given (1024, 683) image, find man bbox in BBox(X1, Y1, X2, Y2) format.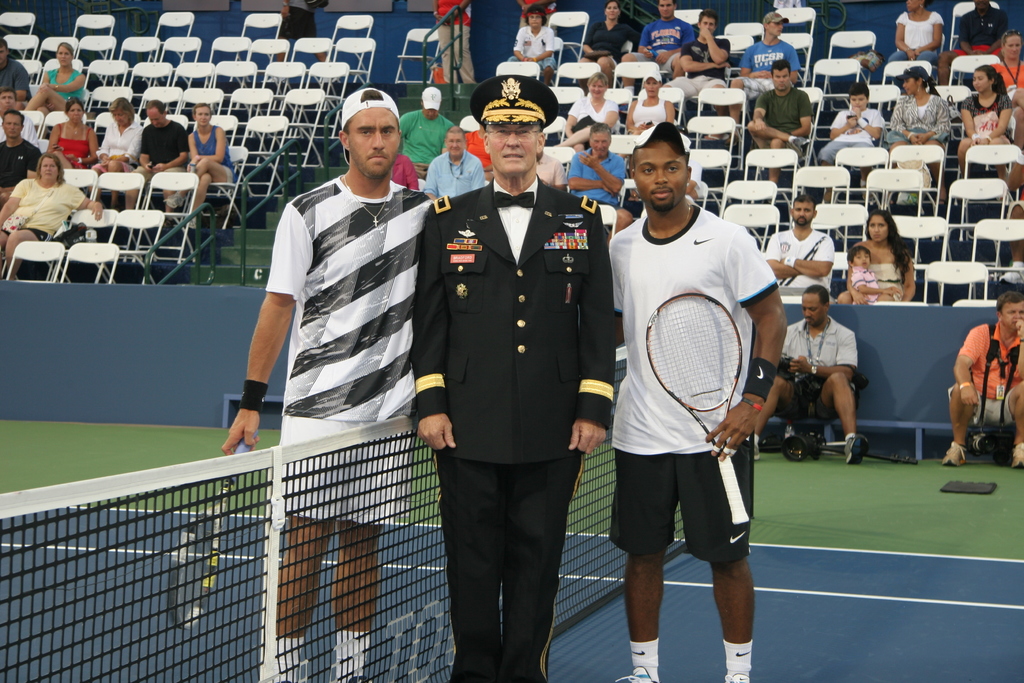
BBox(731, 12, 801, 120).
